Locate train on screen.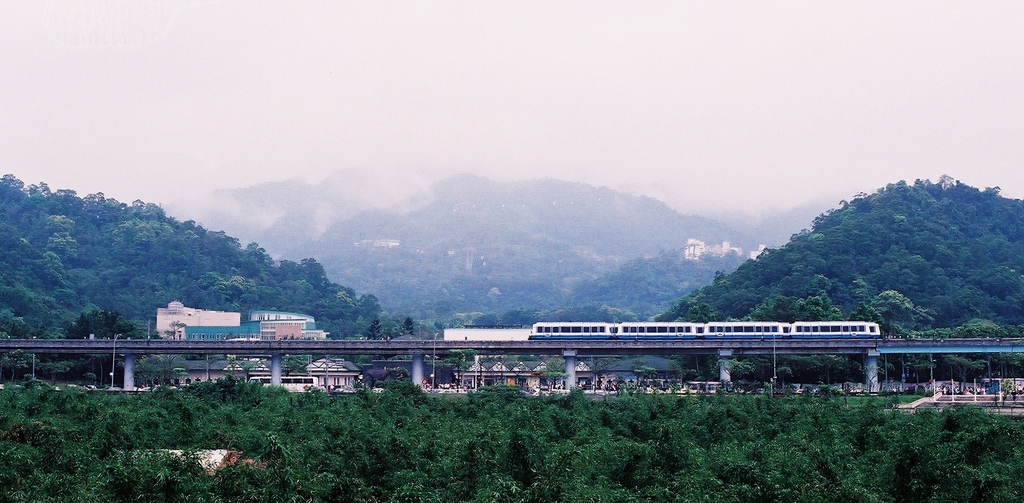
On screen at rect(529, 321, 884, 342).
